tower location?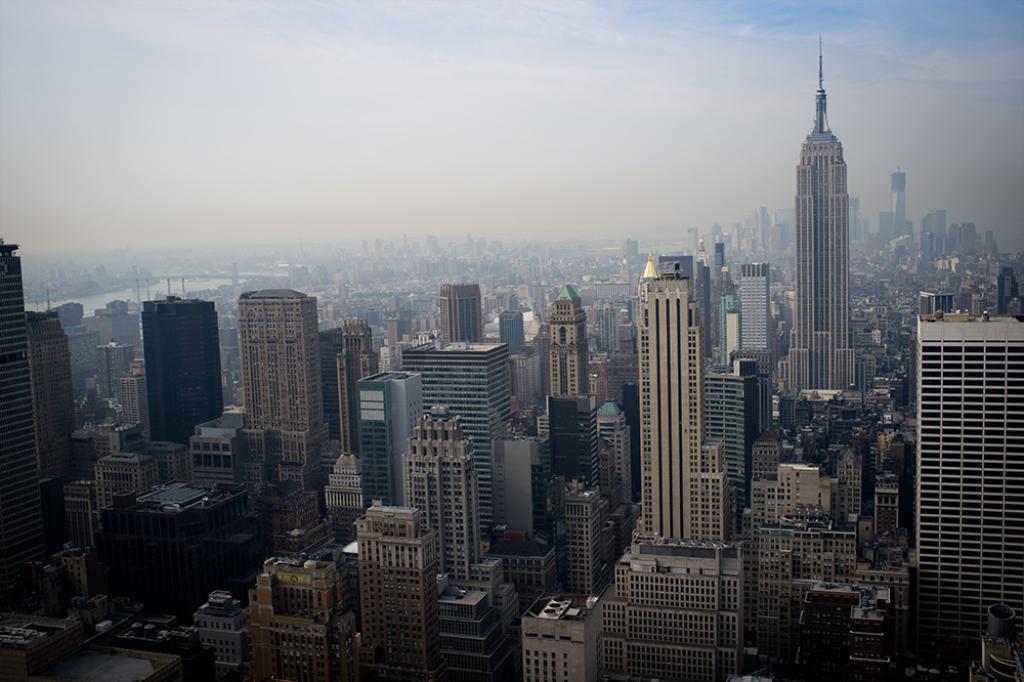
[left=919, top=314, right=1023, bottom=681]
